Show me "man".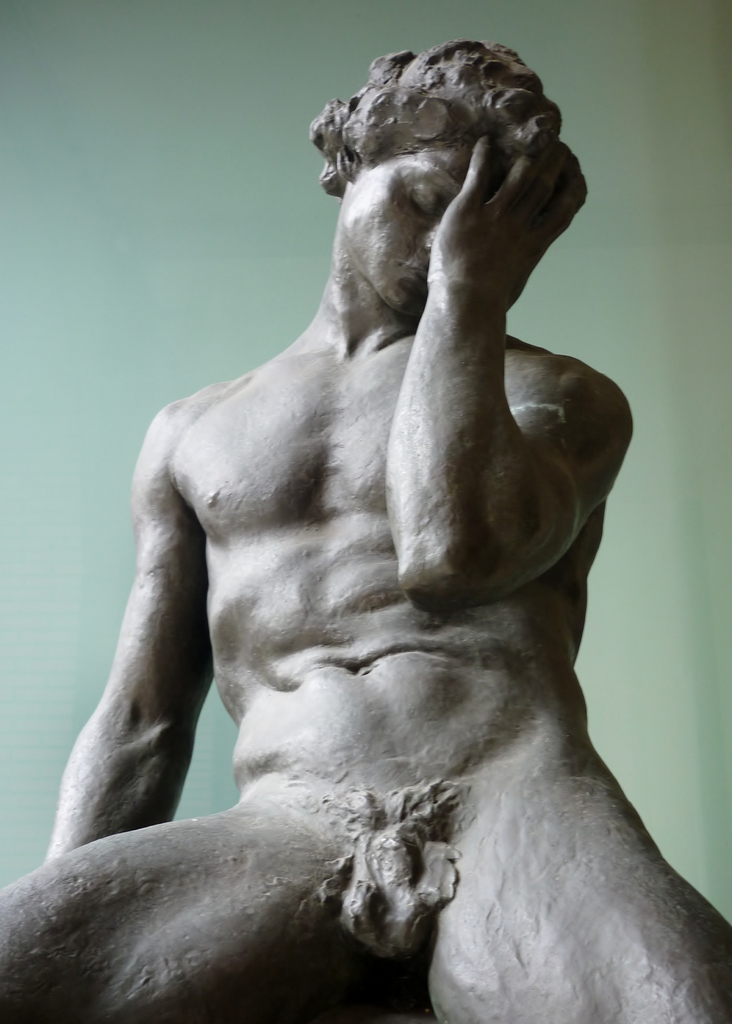
"man" is here: locate(43, 26, 680, 1016).
